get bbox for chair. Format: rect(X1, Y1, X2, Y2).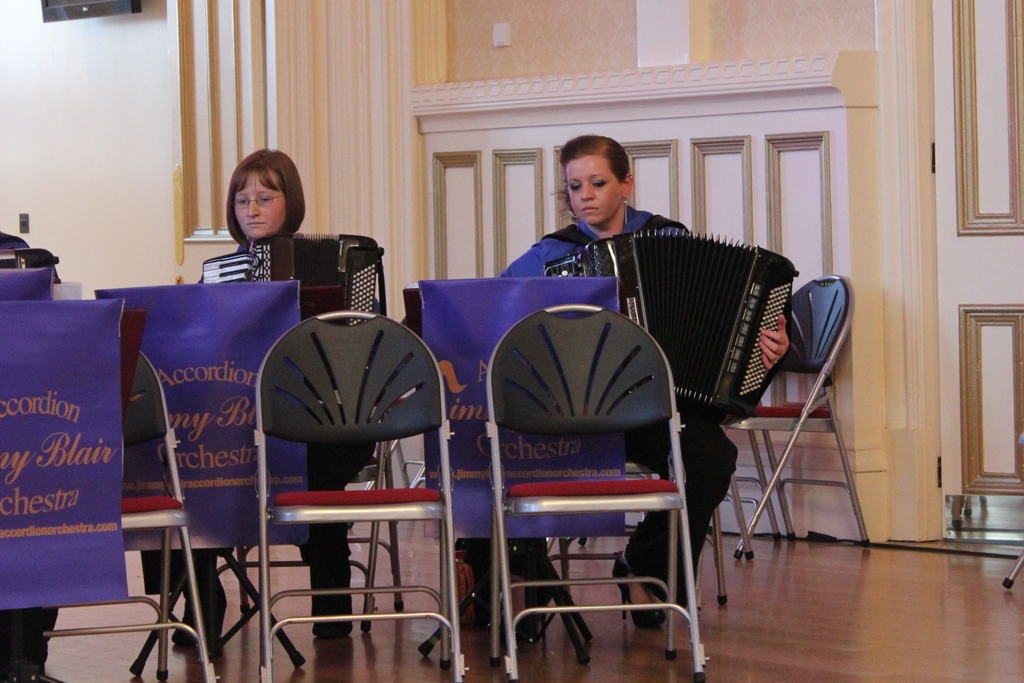
rect(0, 345, 218, 682).
